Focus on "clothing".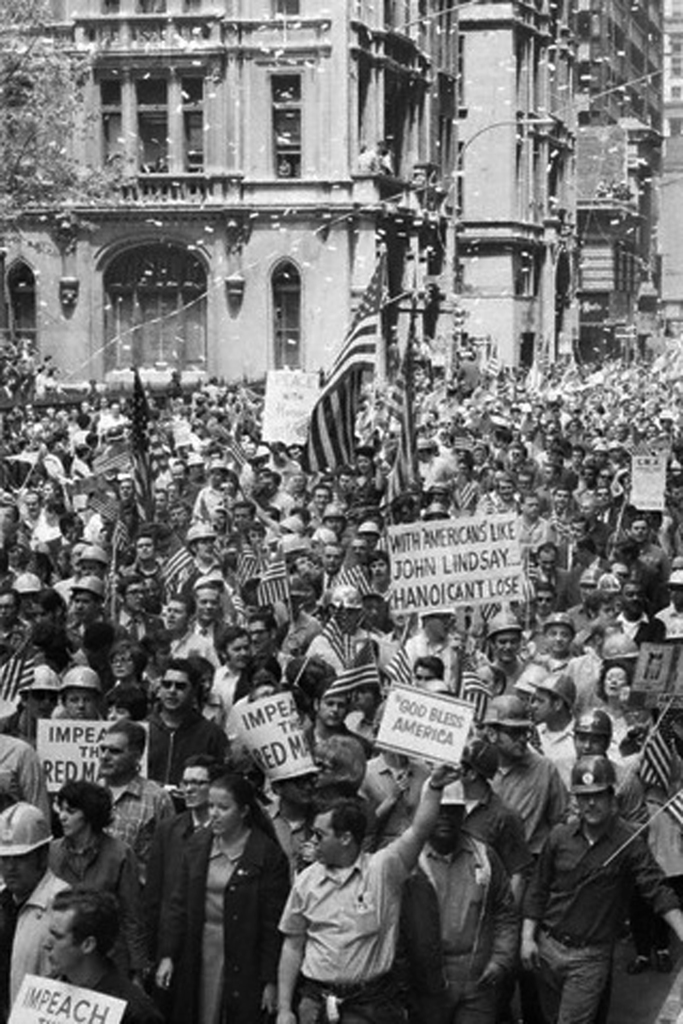
Focused at bbox=(400, 844, 496, 1020).
